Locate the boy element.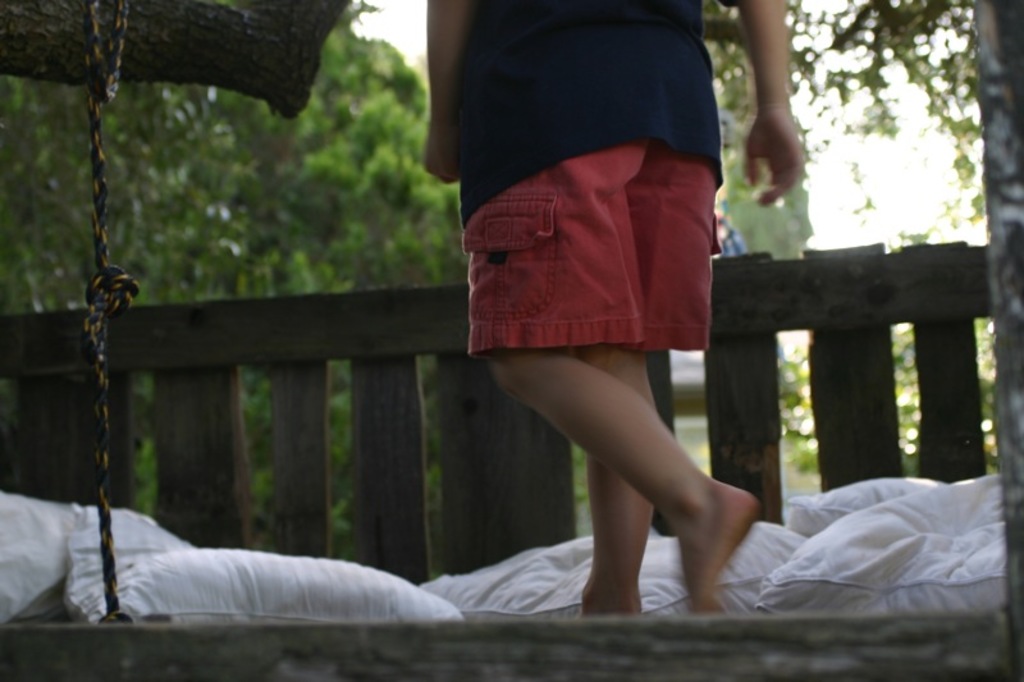
Element bbox: bbox(425, 0, 803, 614).
